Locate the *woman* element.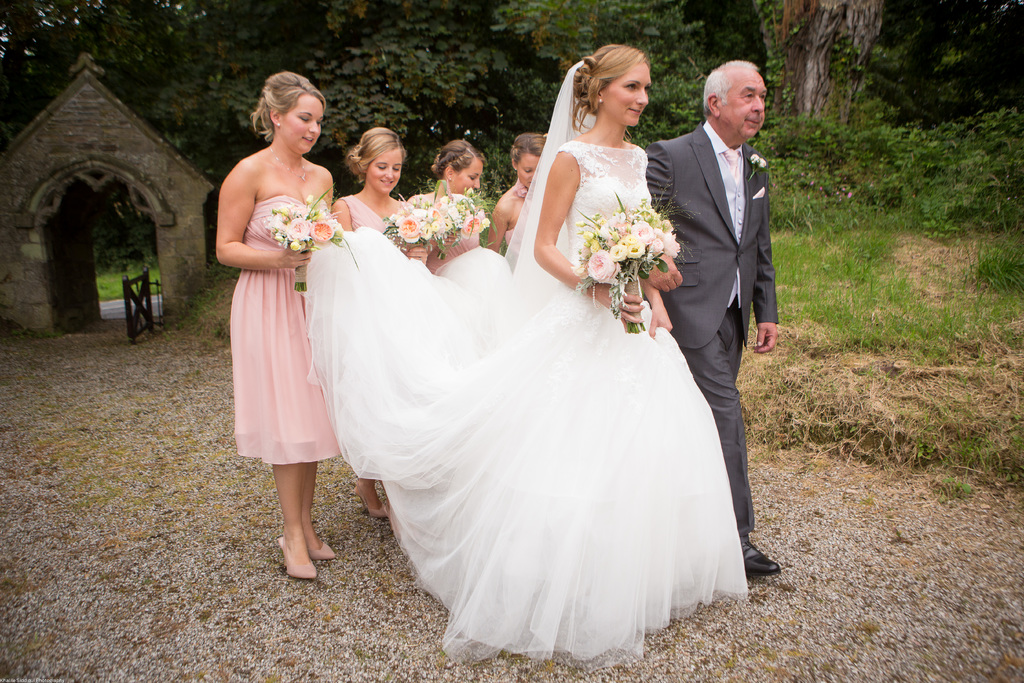
Element bbox: [left=486, top=131, right=545, bottom=251].
